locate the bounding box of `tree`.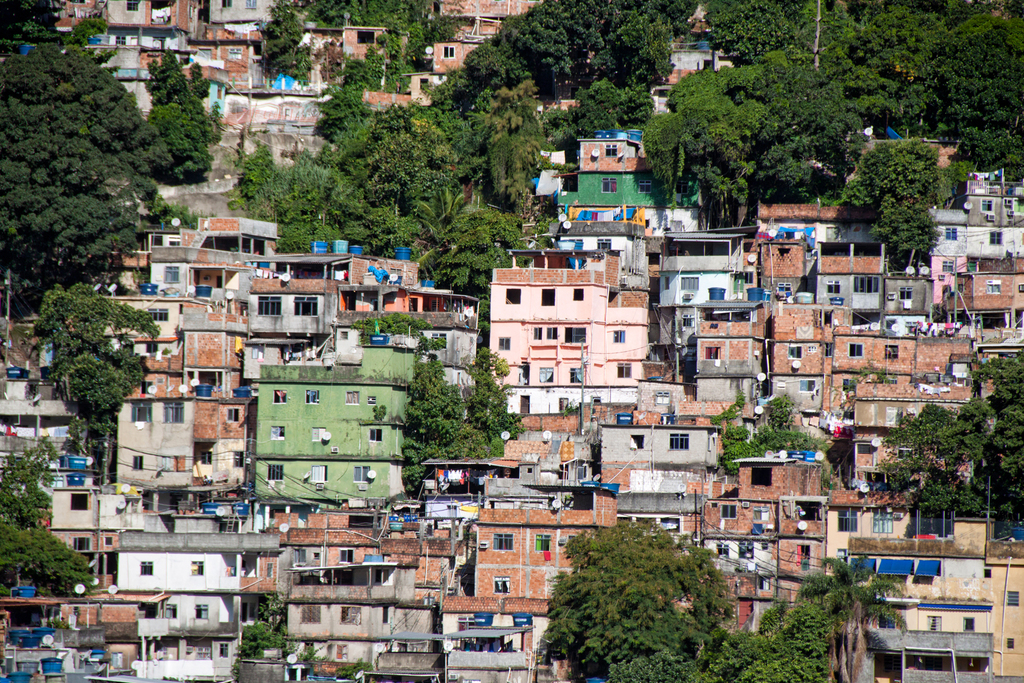
Bounding box: crop(874, 358, 1023, 534).
